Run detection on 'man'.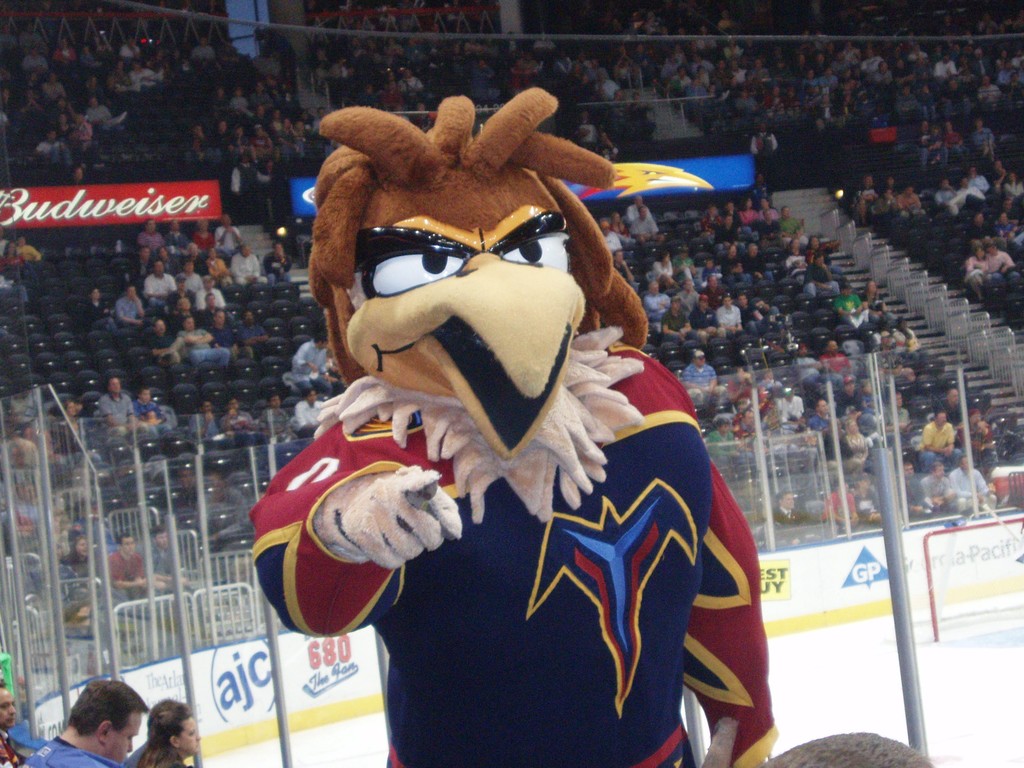
Result: 230,242,260,287.
